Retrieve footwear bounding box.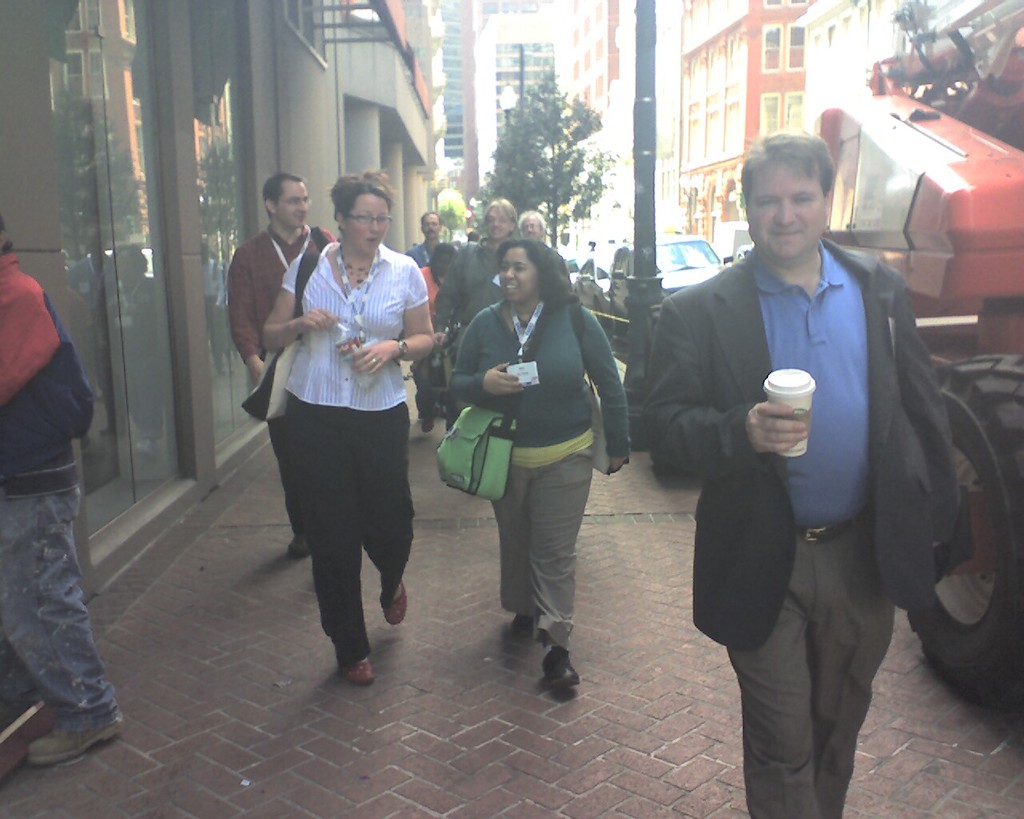
Bounding box: box=[27, 710, 125, 761].
